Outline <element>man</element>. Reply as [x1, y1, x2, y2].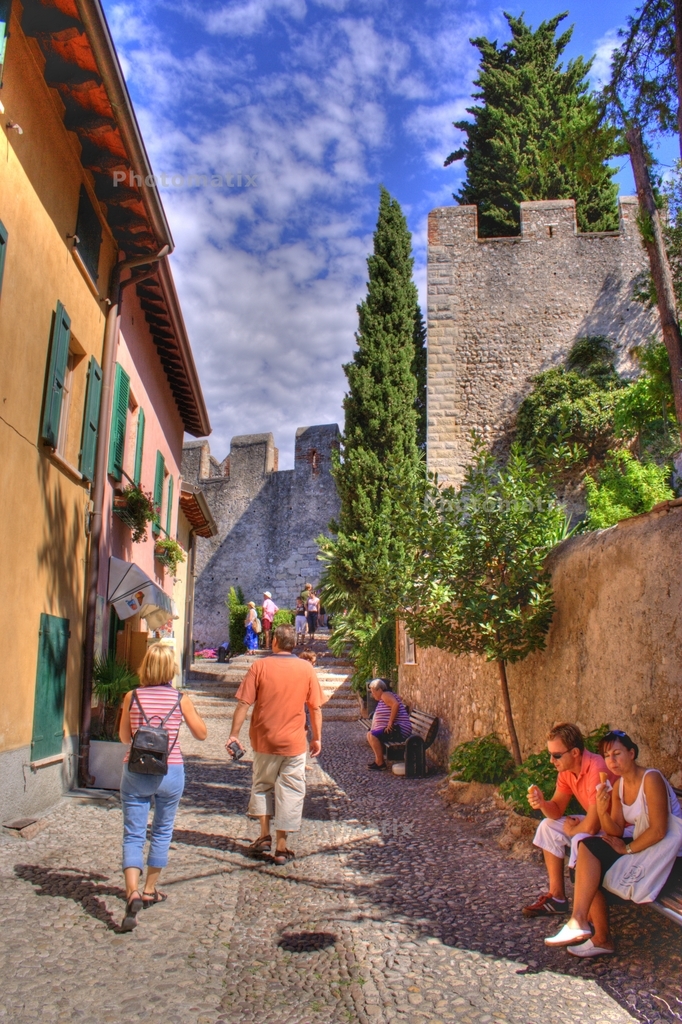
[522, 718, 628, 919].
